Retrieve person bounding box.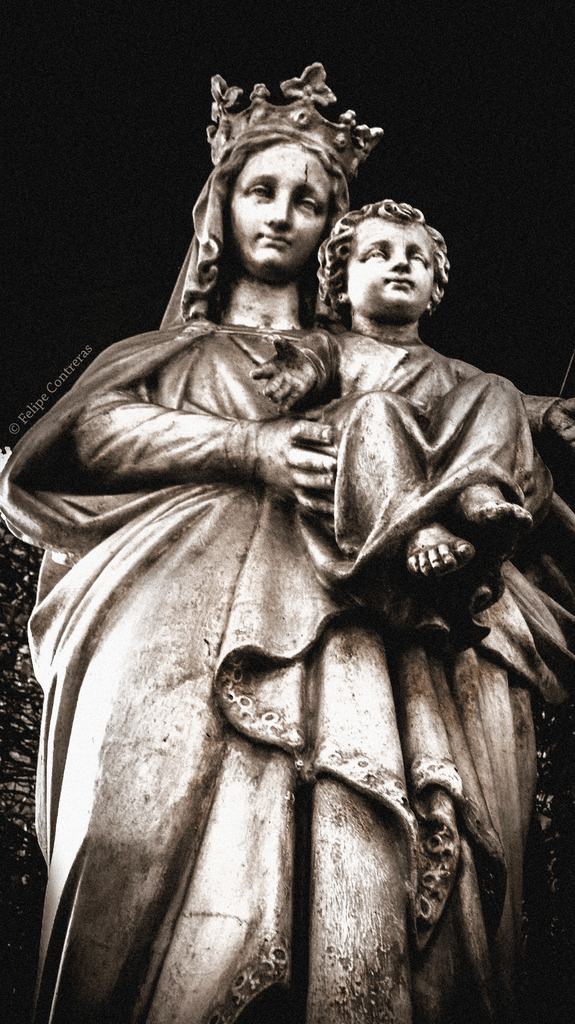
Bounding box: (242, 197, 549, 630).
